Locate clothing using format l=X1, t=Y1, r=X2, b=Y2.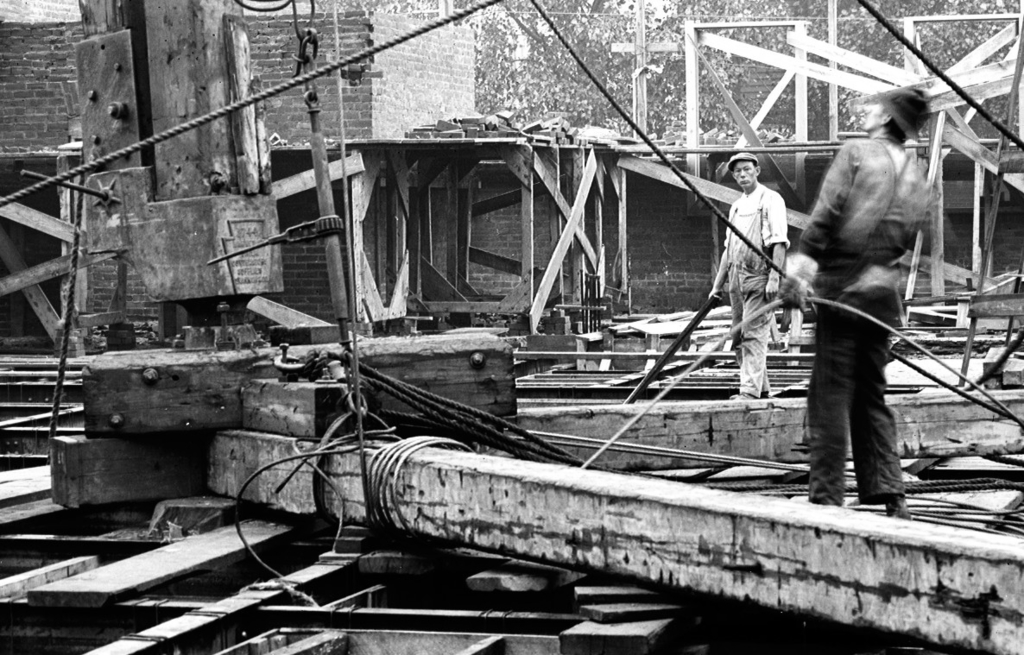
l=795, t=157, r=928, b=504.
